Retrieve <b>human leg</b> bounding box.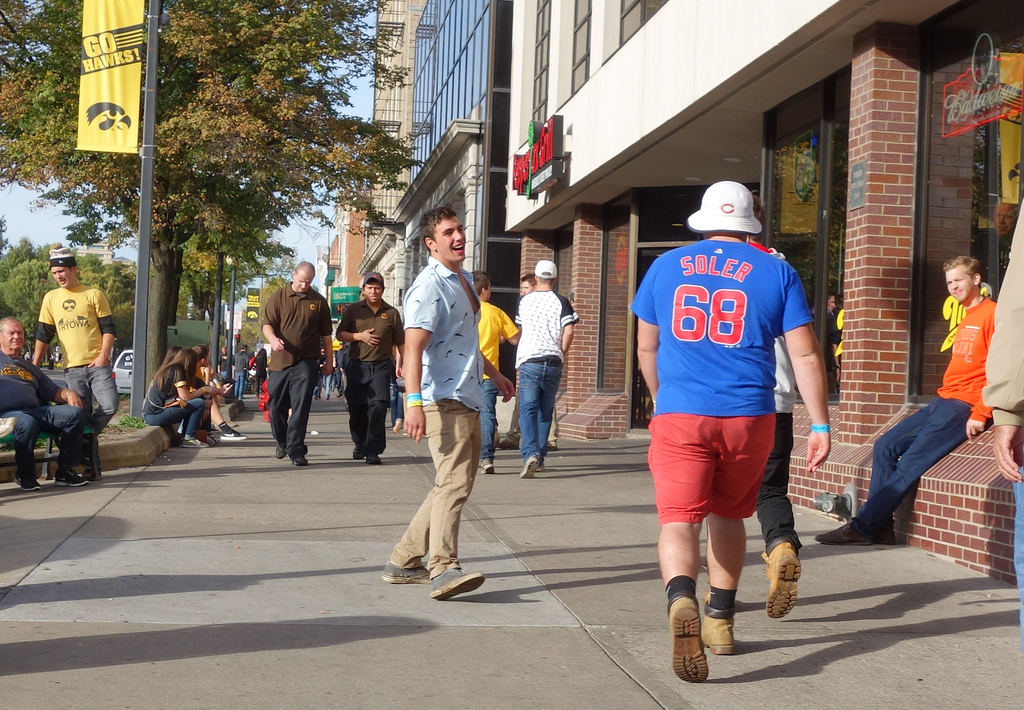
Bounding box: {"left": 651, "top": 401, "right": 709, "bottom": 678}.
